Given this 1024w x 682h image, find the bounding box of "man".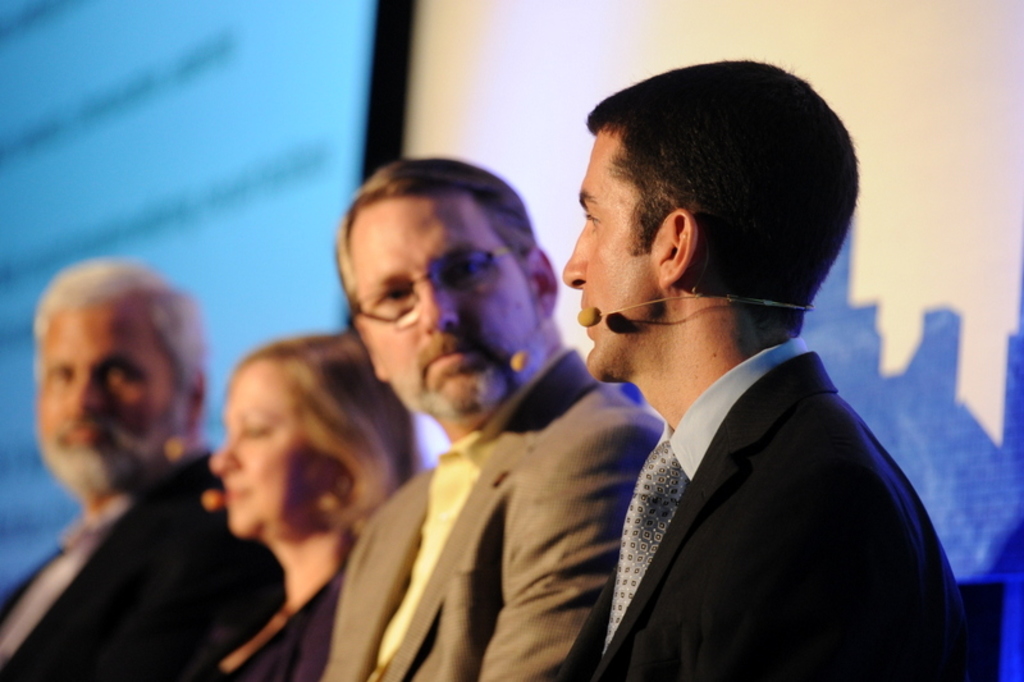
0:251:257:681.
